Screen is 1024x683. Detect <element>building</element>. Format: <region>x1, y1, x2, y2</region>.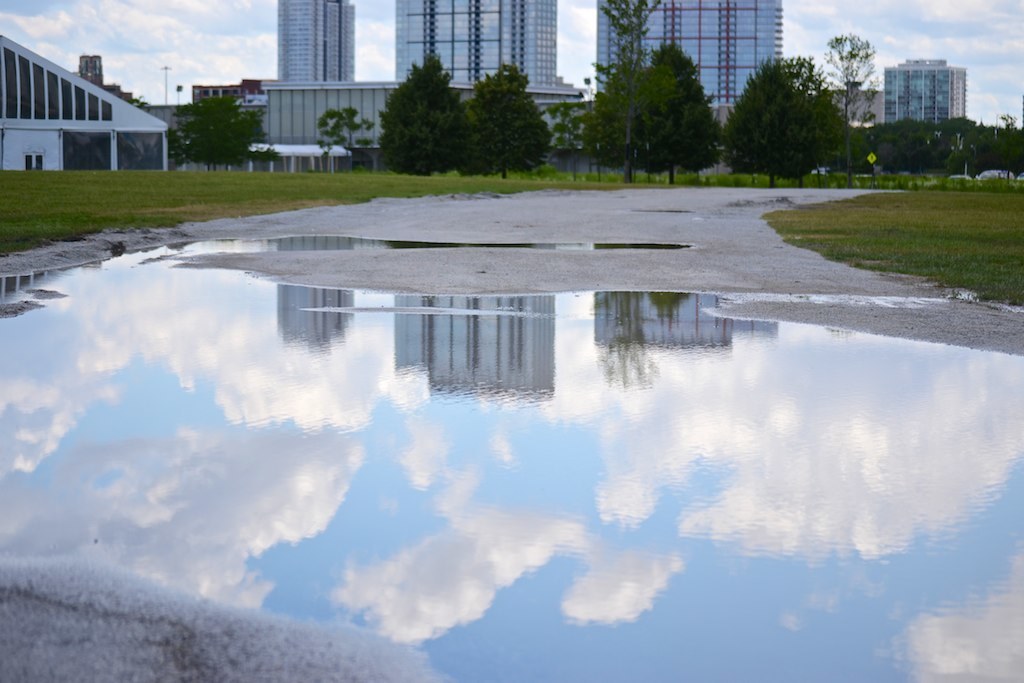
<region>0, 26, 172, 171</region>.
